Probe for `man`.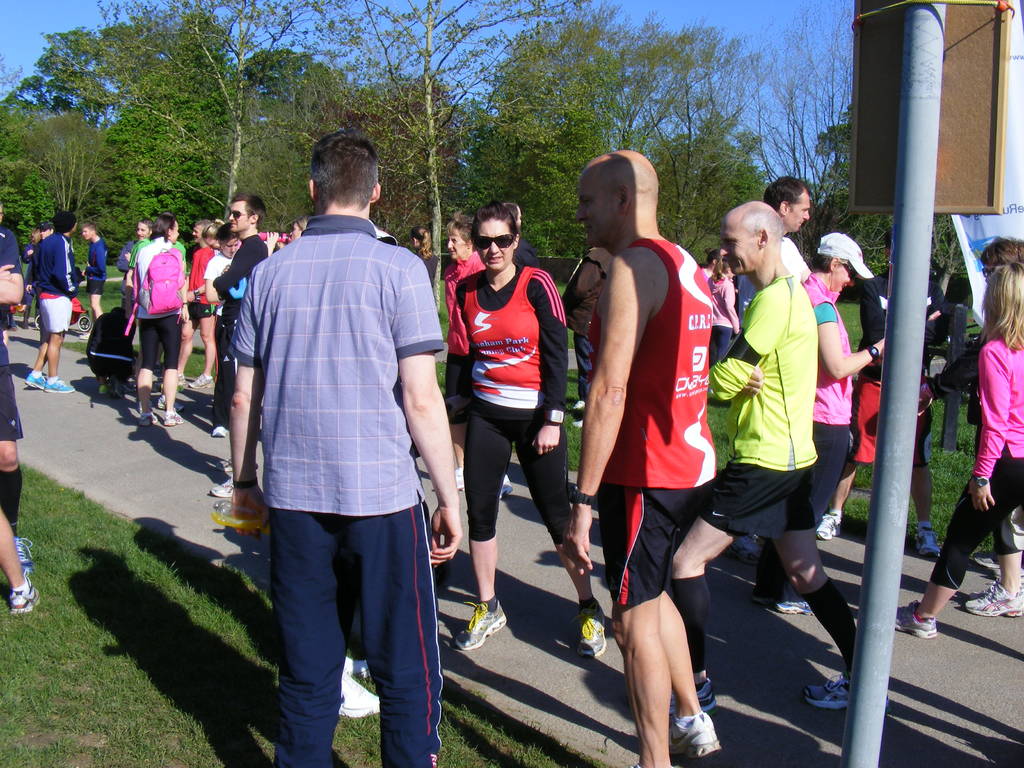
Probe result: detection(673, 198, 853, 723).
